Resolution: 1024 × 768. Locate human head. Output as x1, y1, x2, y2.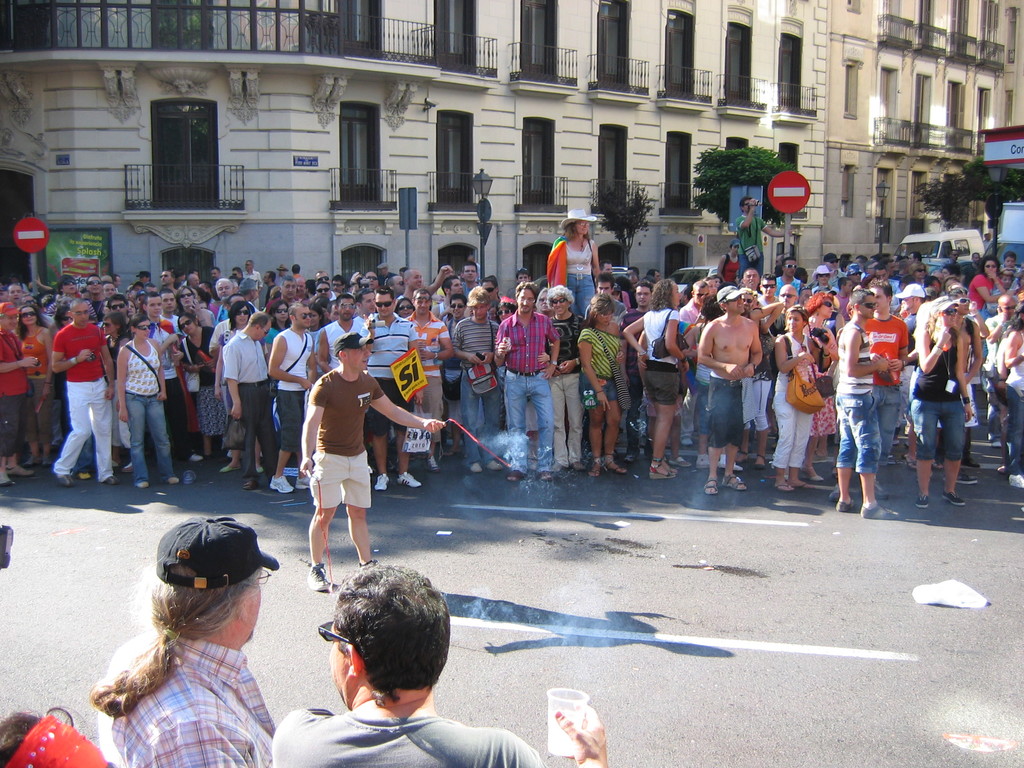
148, 515, 262, 644.
